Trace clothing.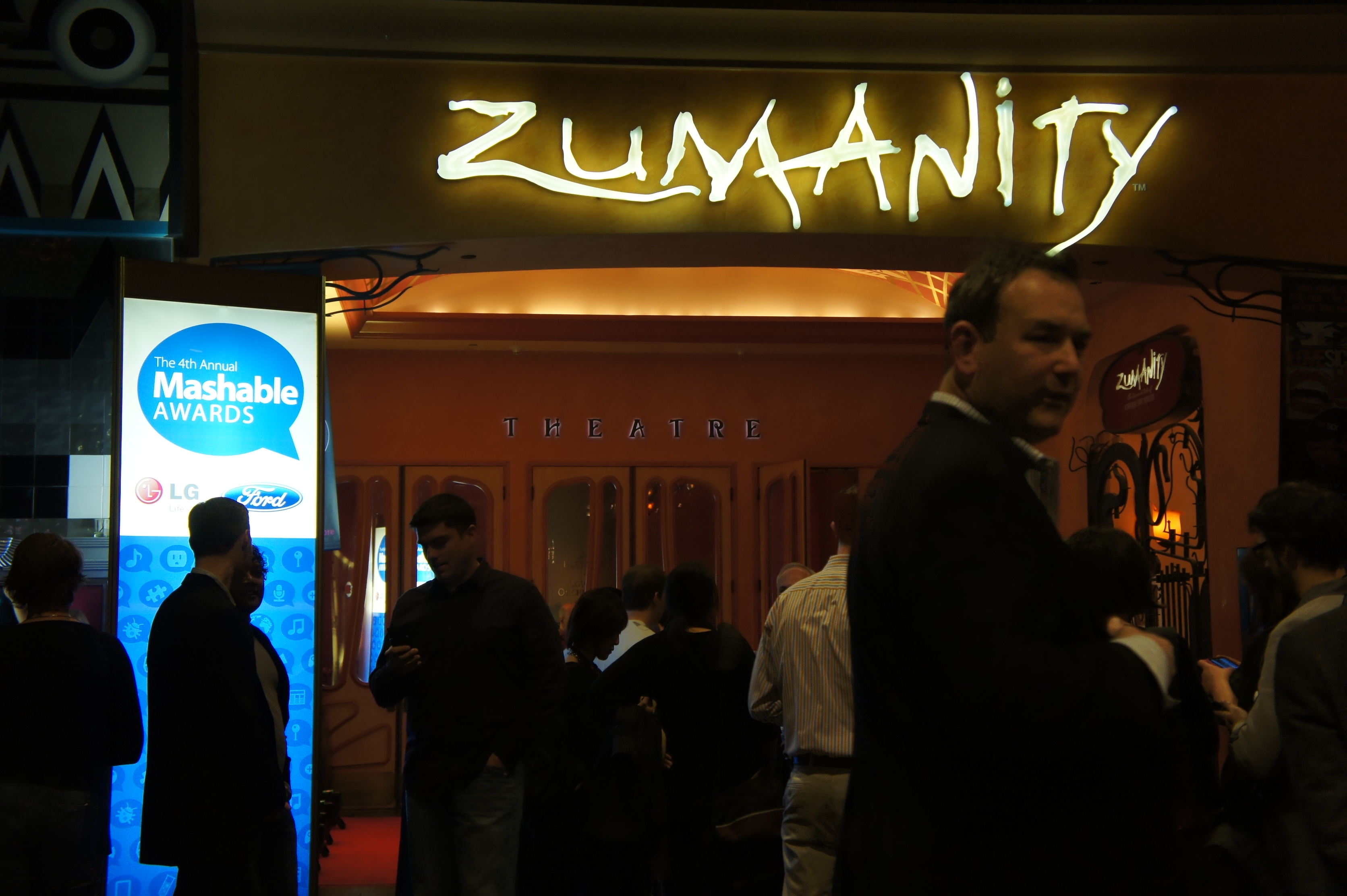
Traced to Rect(335, 159, 469, 361).
